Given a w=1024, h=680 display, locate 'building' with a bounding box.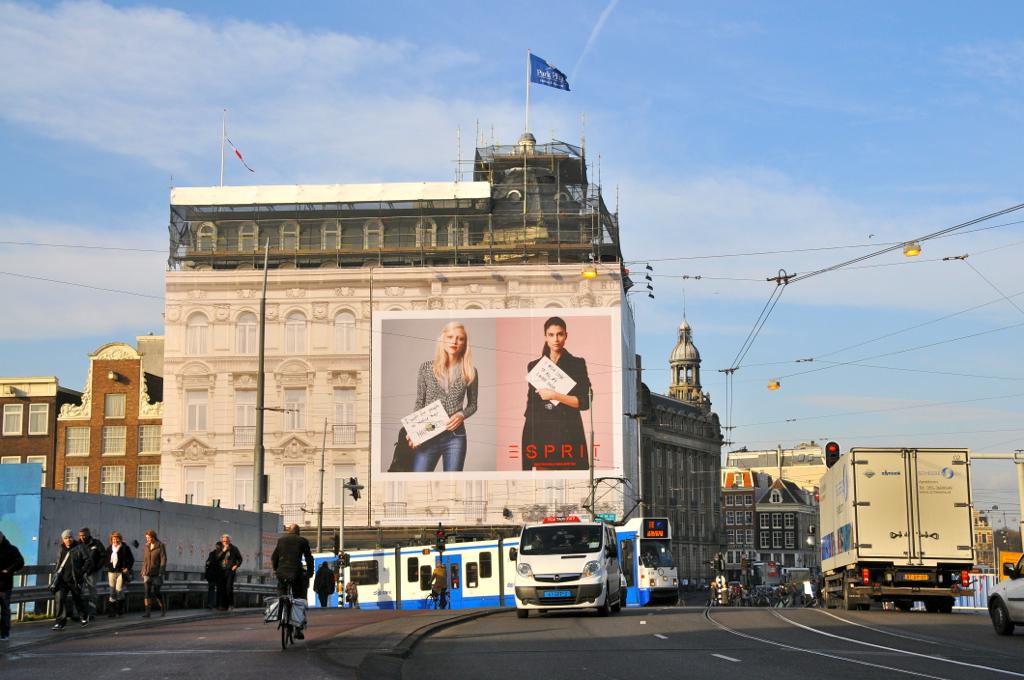
Located: bbox=[0, 371, 82, 490].
